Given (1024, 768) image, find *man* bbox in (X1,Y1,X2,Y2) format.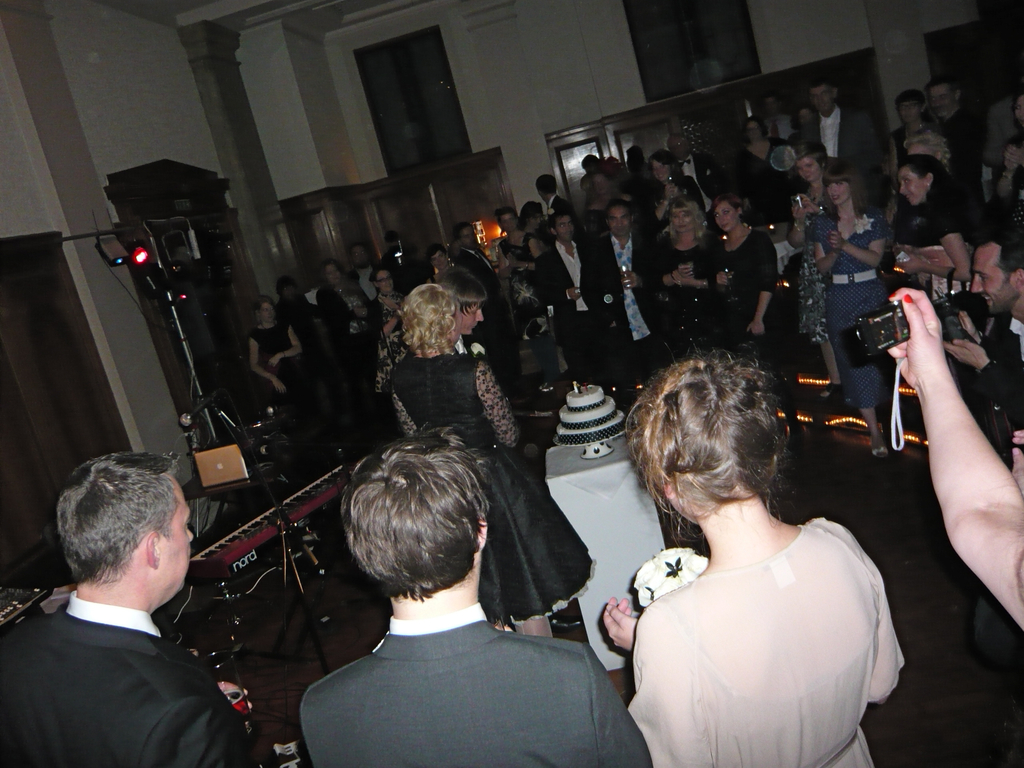
(922,77,987,218).
